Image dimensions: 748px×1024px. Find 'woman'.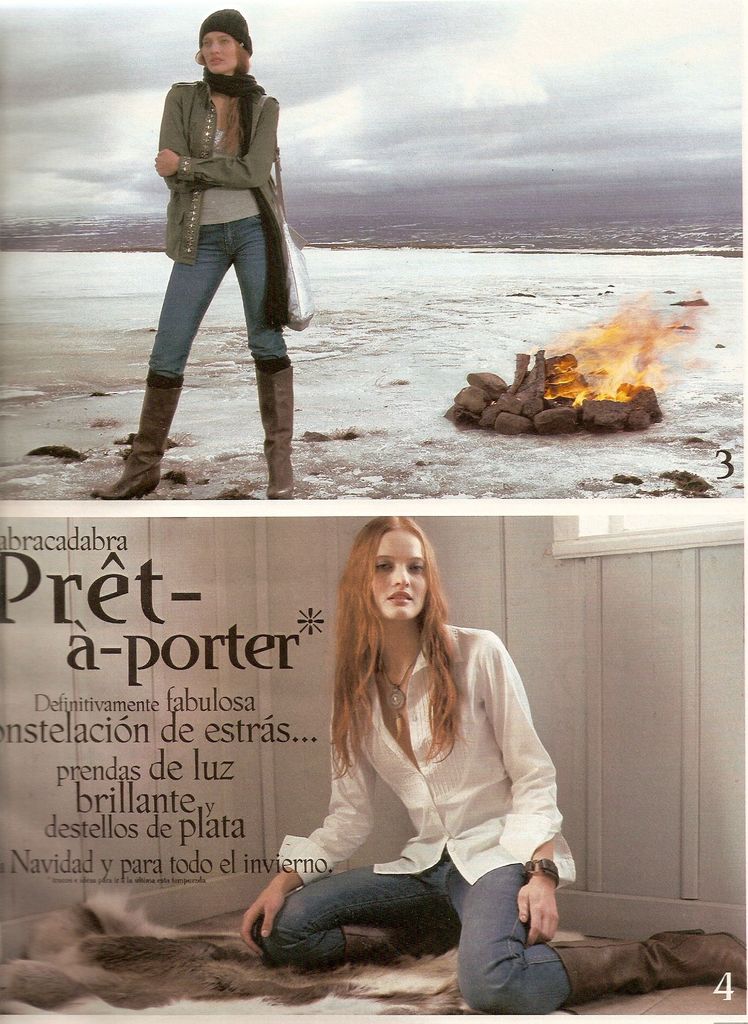
bbox=(240, 520, 747, 1011).
